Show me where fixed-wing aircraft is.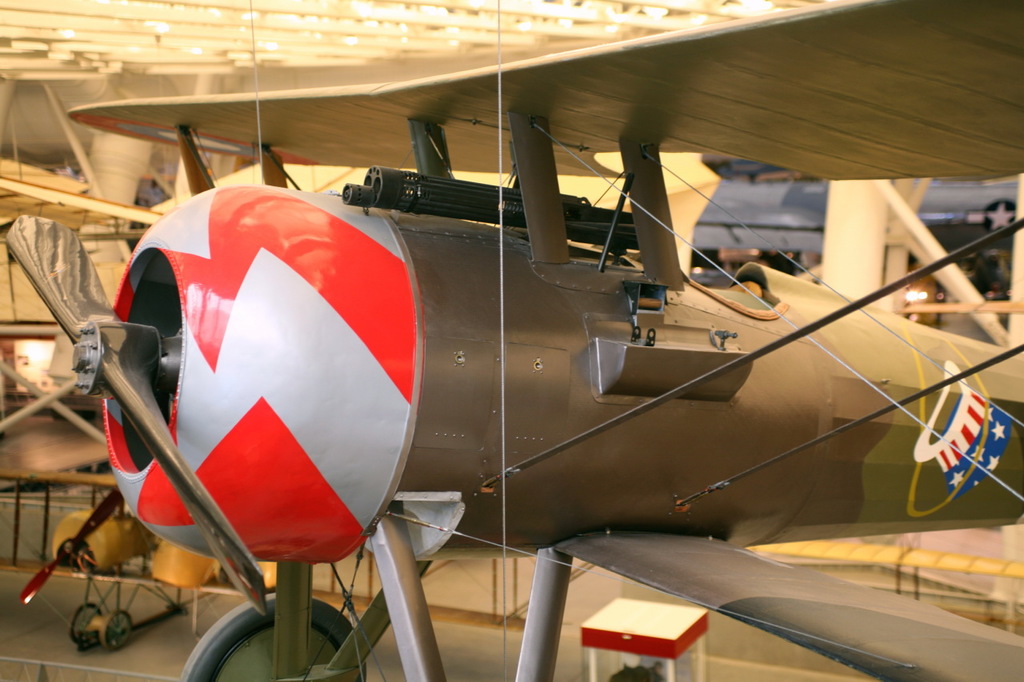
fixed-wing aircraft is at [0,58,238,647].
